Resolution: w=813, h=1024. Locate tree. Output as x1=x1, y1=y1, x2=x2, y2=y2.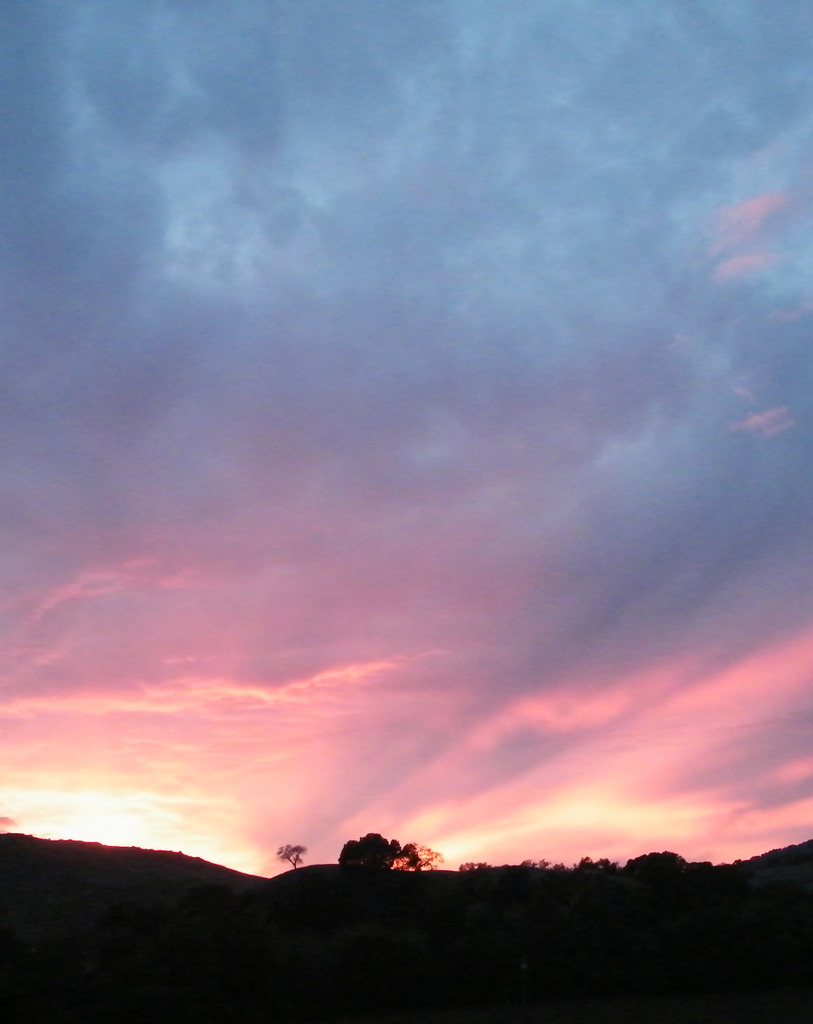
x1=270, y1=838, x2=306, y2=865.
